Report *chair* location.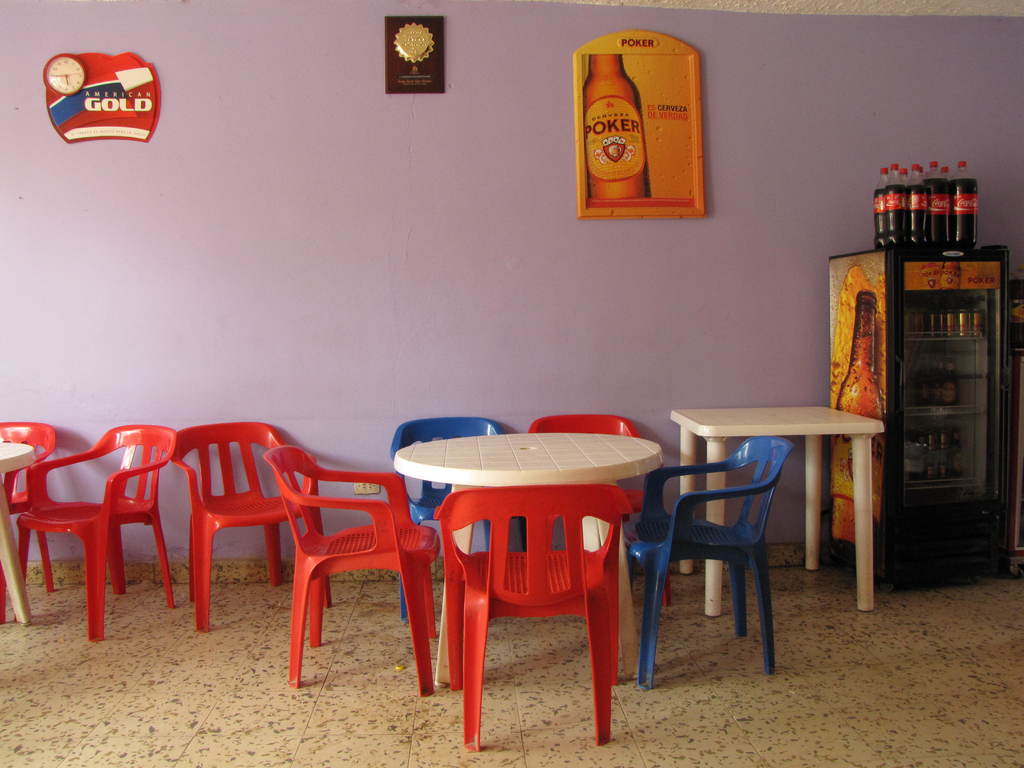
Report: left=628, top=433, right=794, bottom=693.
